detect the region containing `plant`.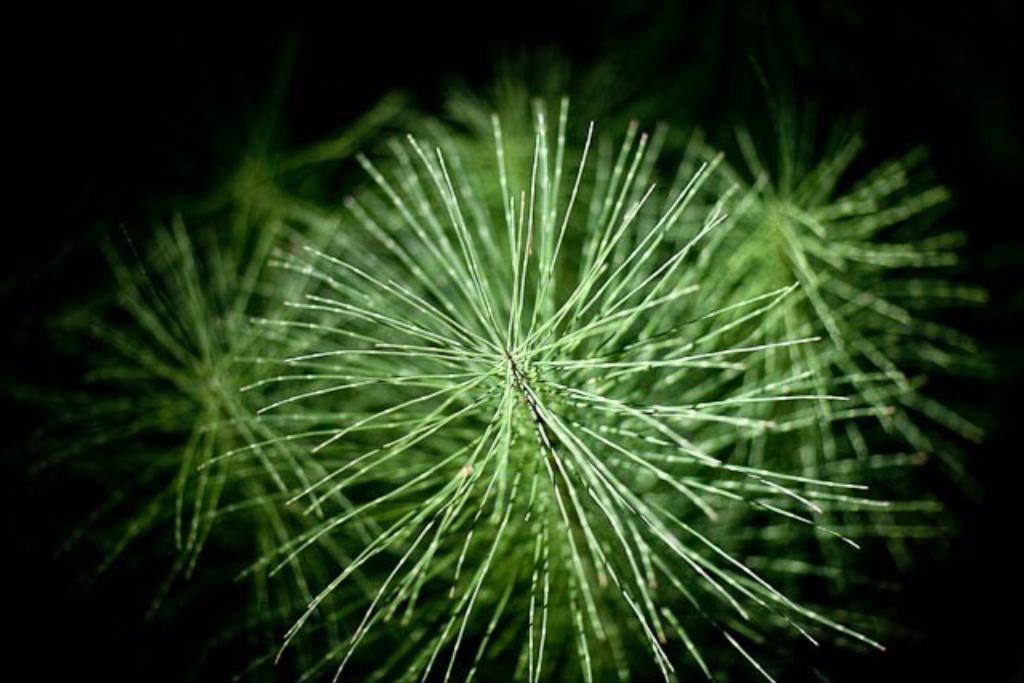
detection(51, 58, 994, 681).
